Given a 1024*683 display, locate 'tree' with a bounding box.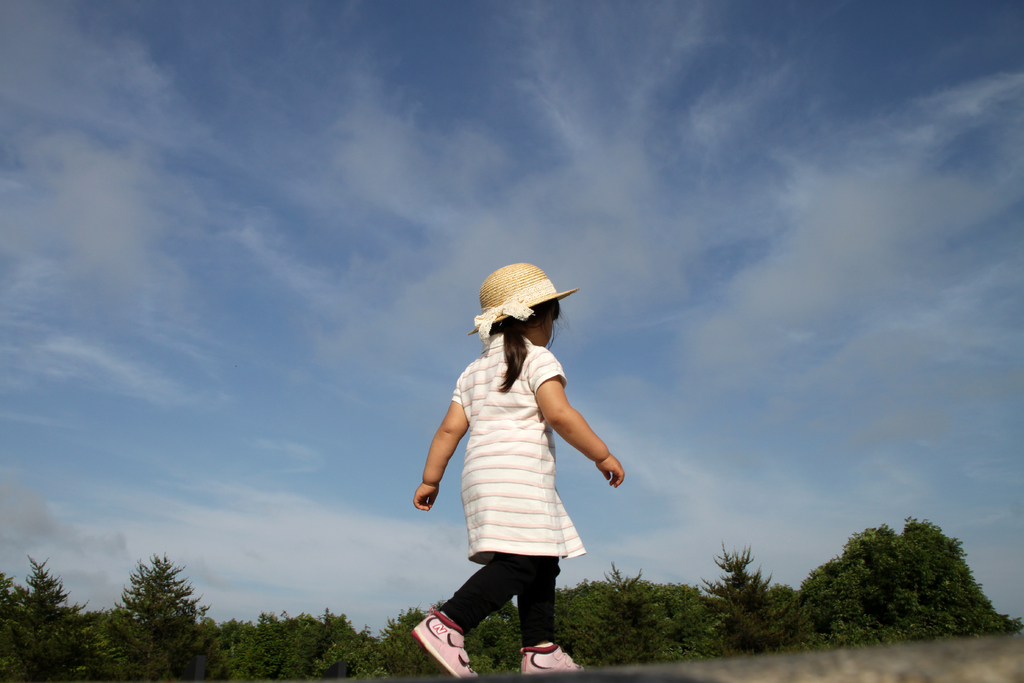
Located: (465, 595, 520, 682).
